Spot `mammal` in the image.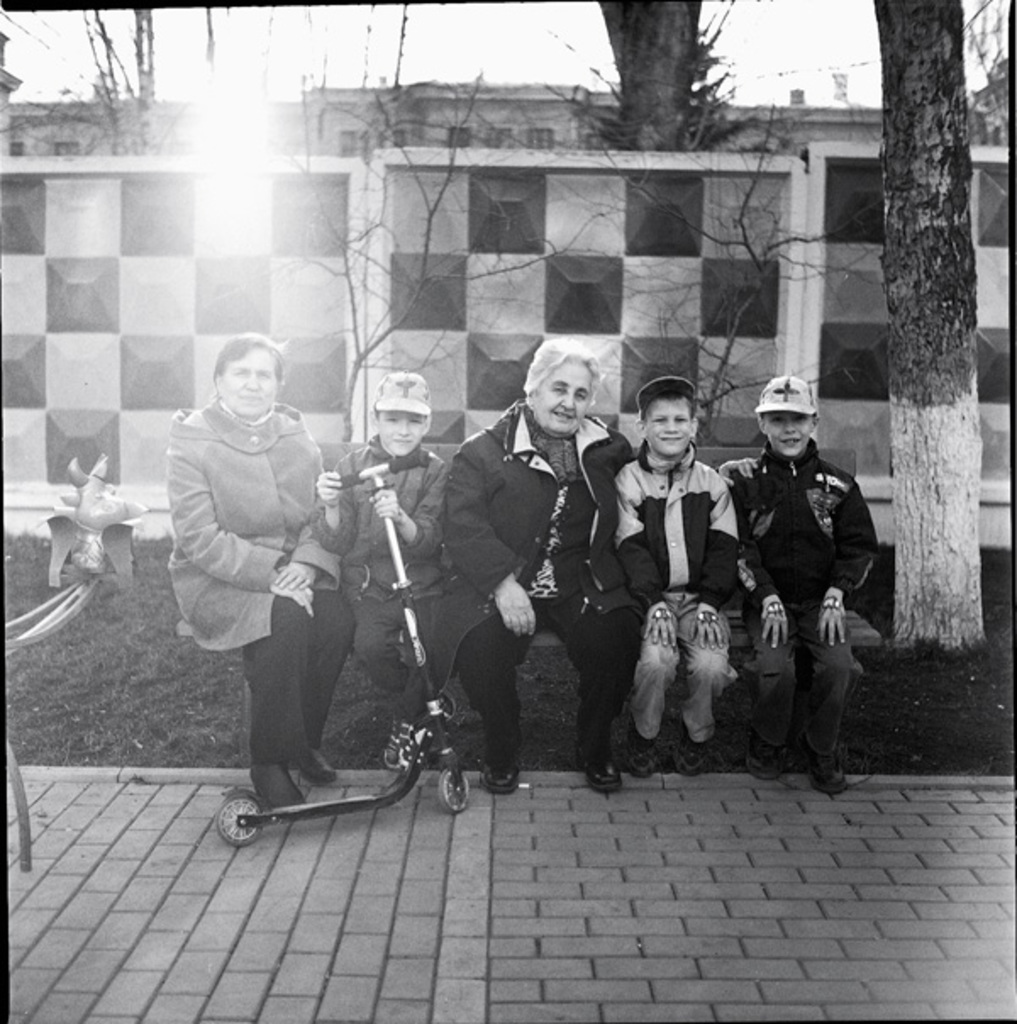
`mammal` found at 610, 373, 739, 776.
